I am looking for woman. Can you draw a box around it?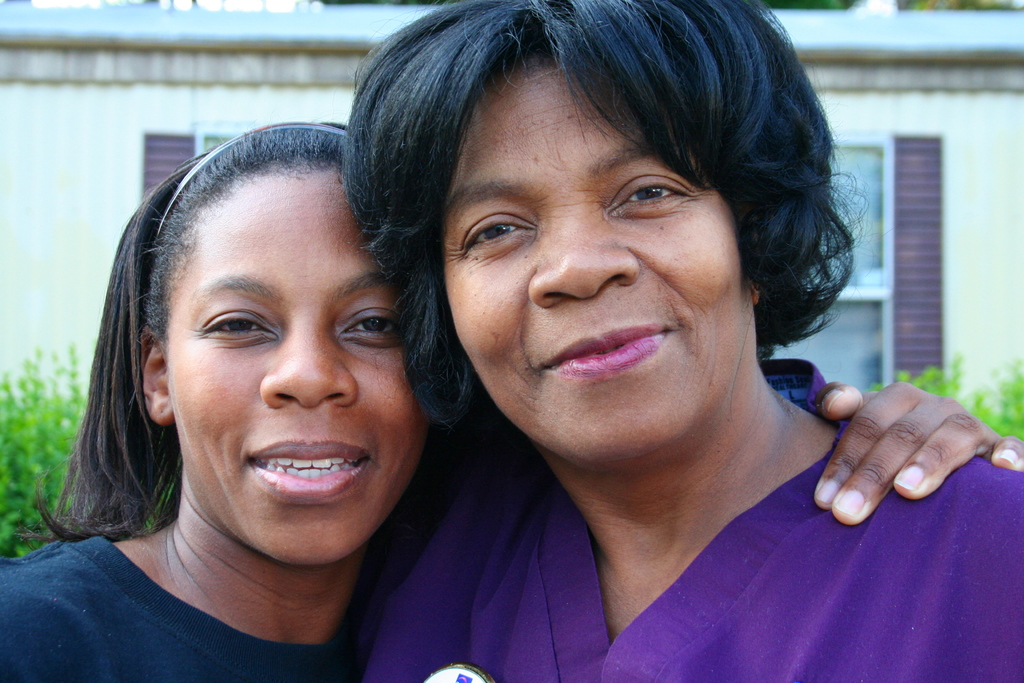
Sure, the bounding box is bbox(26, 149, 490, 640).
